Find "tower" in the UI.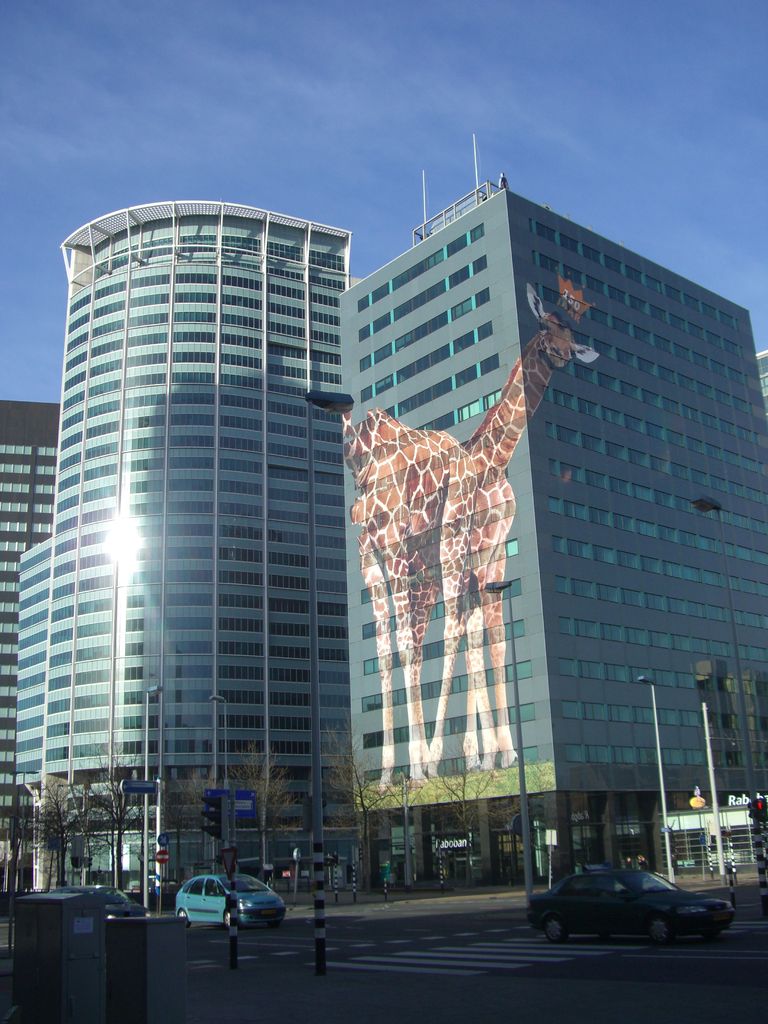
UI element at bbox(0, 395, 61, 844).
